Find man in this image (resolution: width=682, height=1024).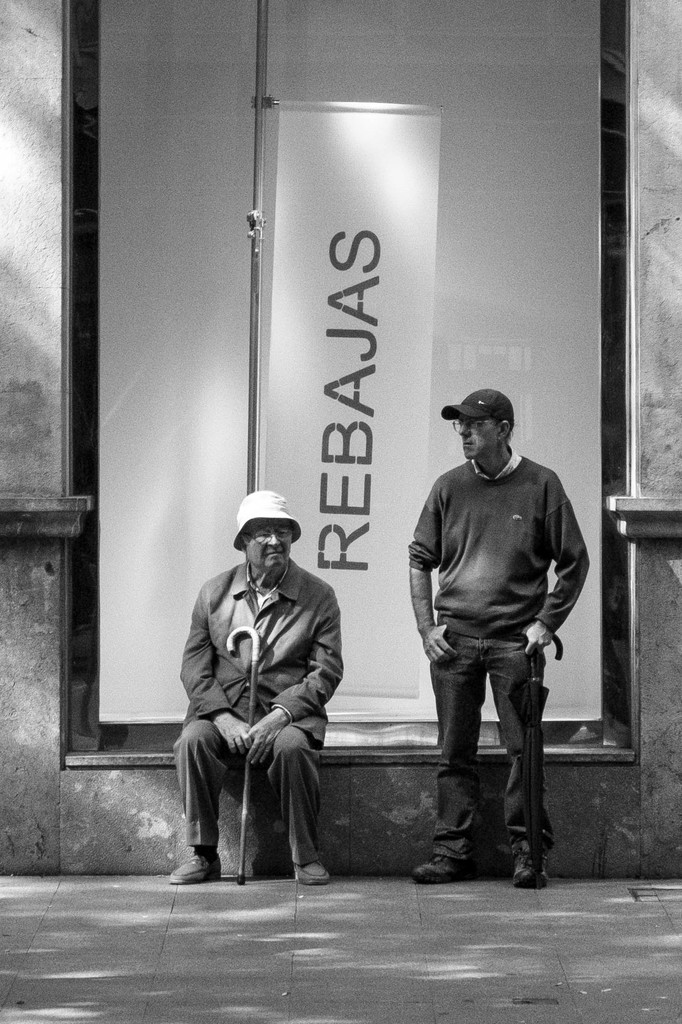
Rect(172, 486, 353, 895).
